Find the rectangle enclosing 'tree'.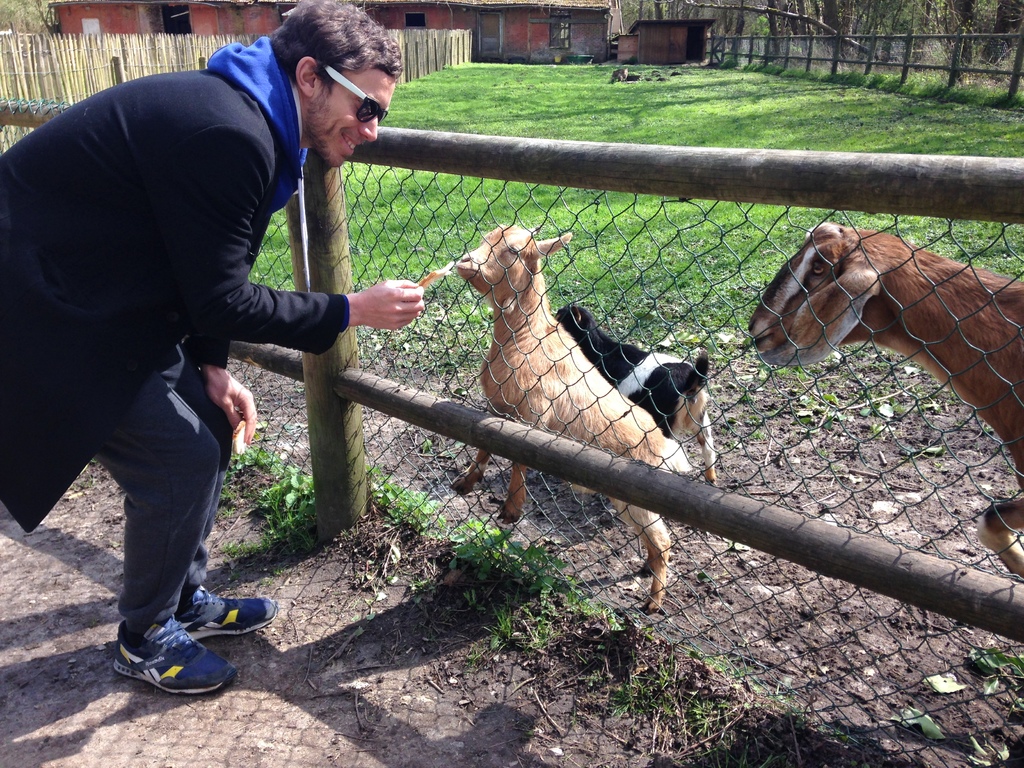
crop(928, 0, 998, 90).
